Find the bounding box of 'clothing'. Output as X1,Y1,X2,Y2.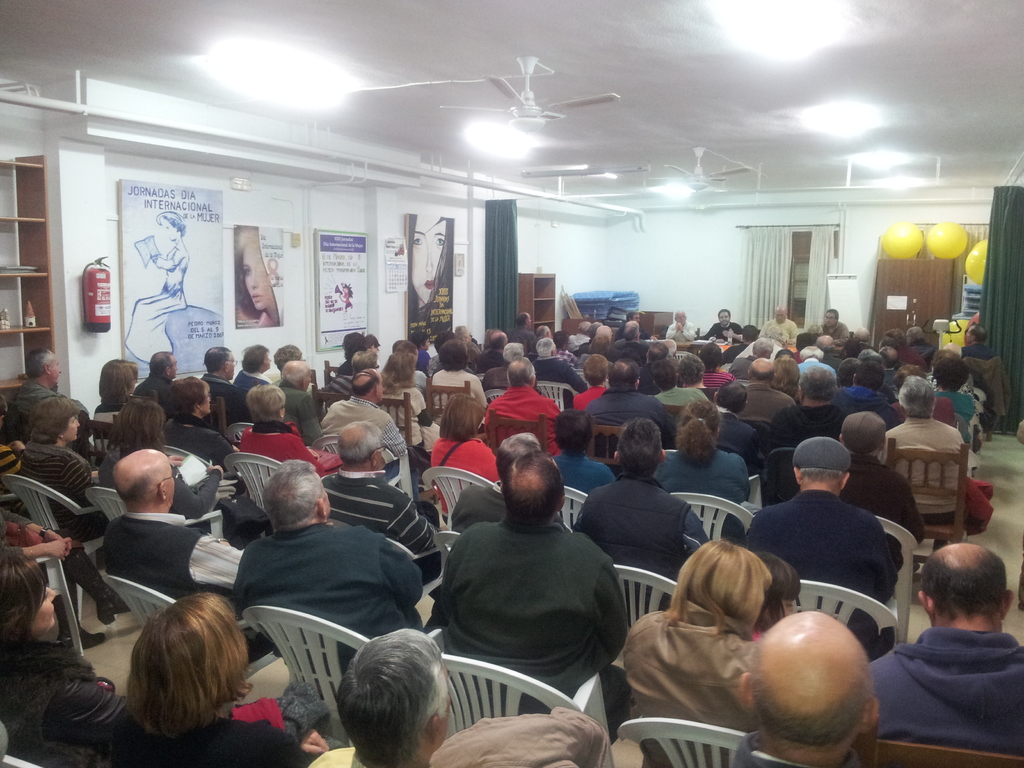
742,479,942,637.
